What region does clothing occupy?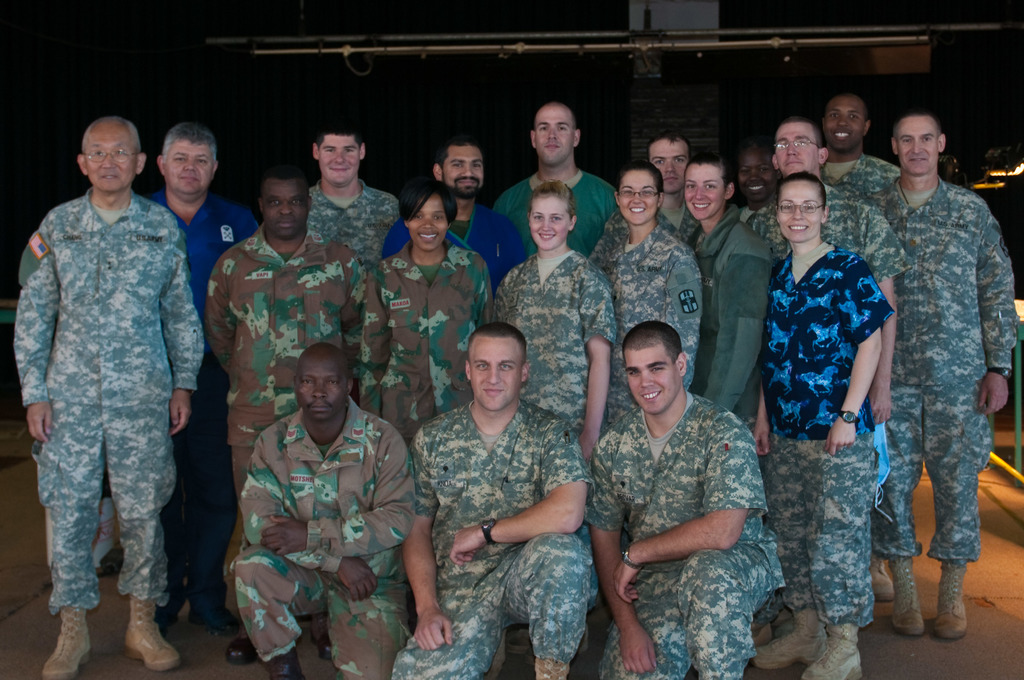
Rect(580, 391, 787, 679).
